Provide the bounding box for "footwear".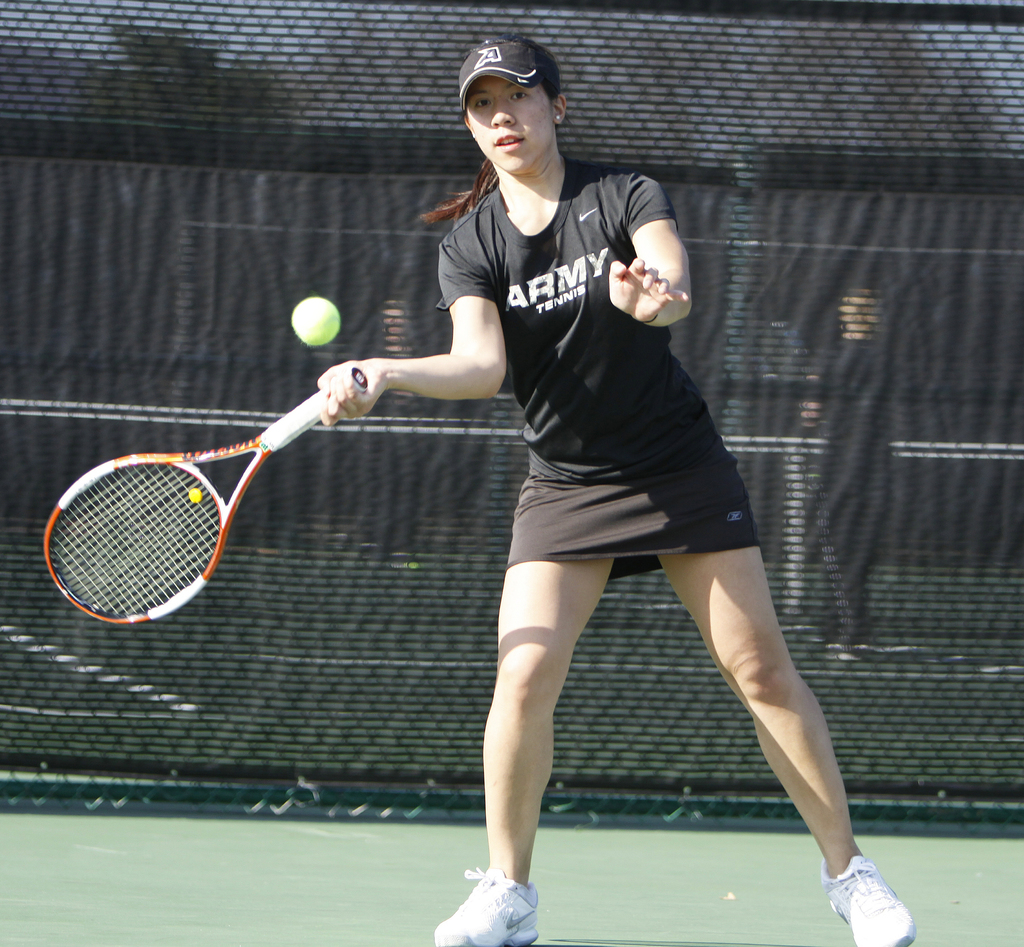
(left=429, top=865, right=539, bottom=946).
